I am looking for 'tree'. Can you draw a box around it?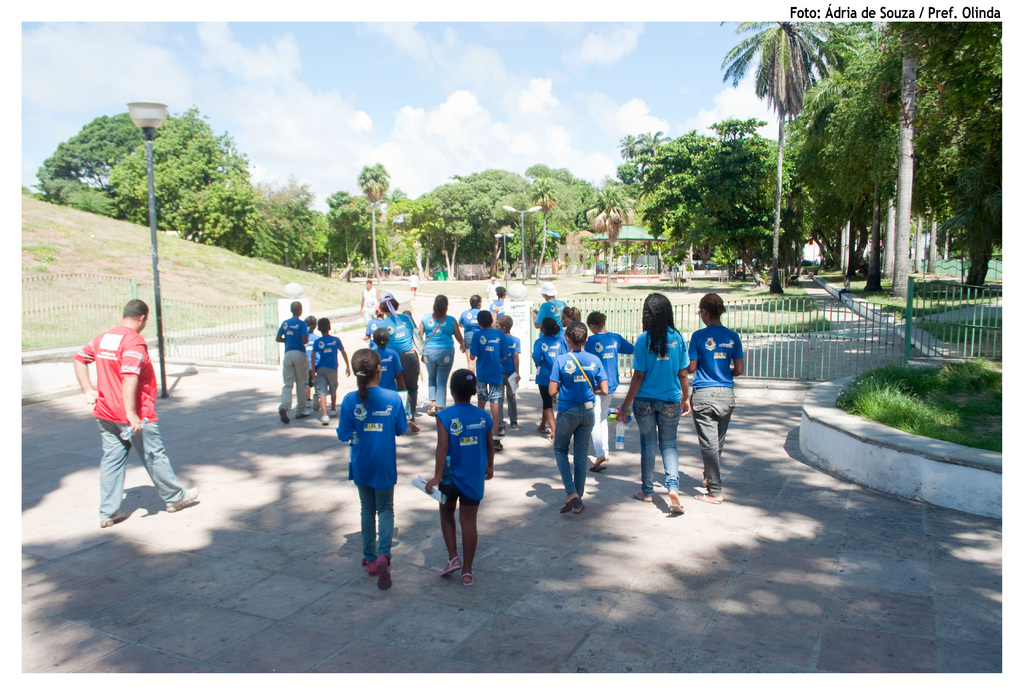
Sure, the bounding box is locate(624, 120, 799, 286).
